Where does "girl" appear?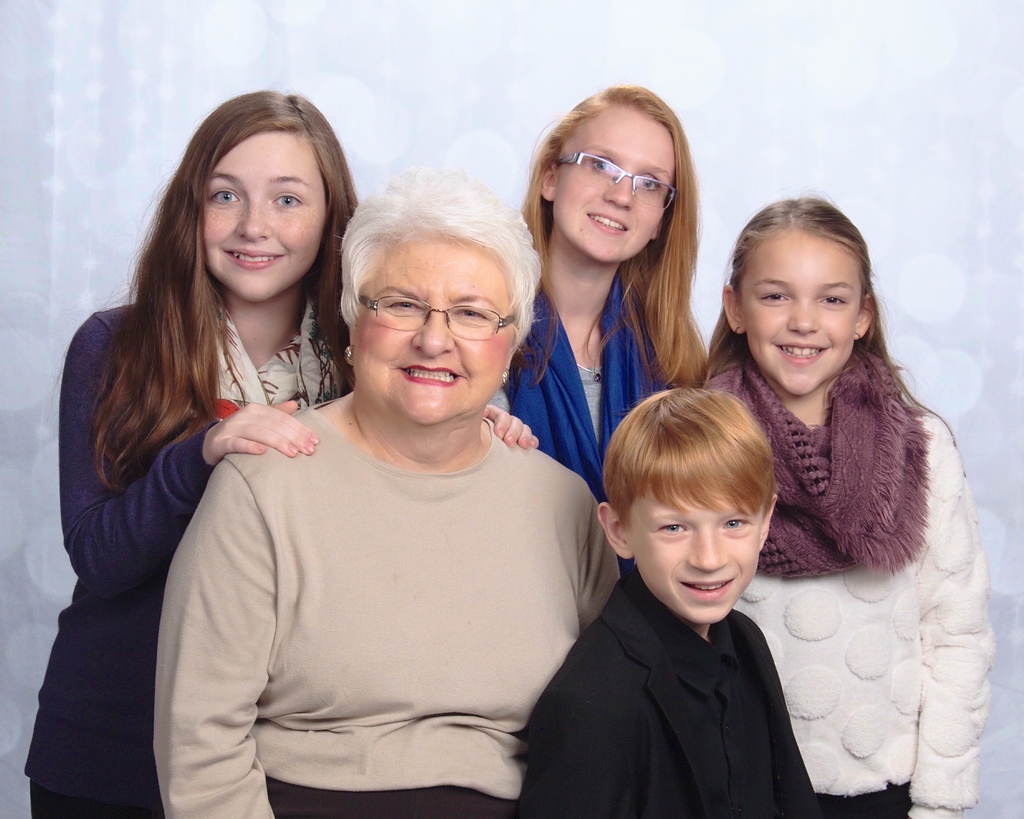
Appears at 499:83:708:576.
